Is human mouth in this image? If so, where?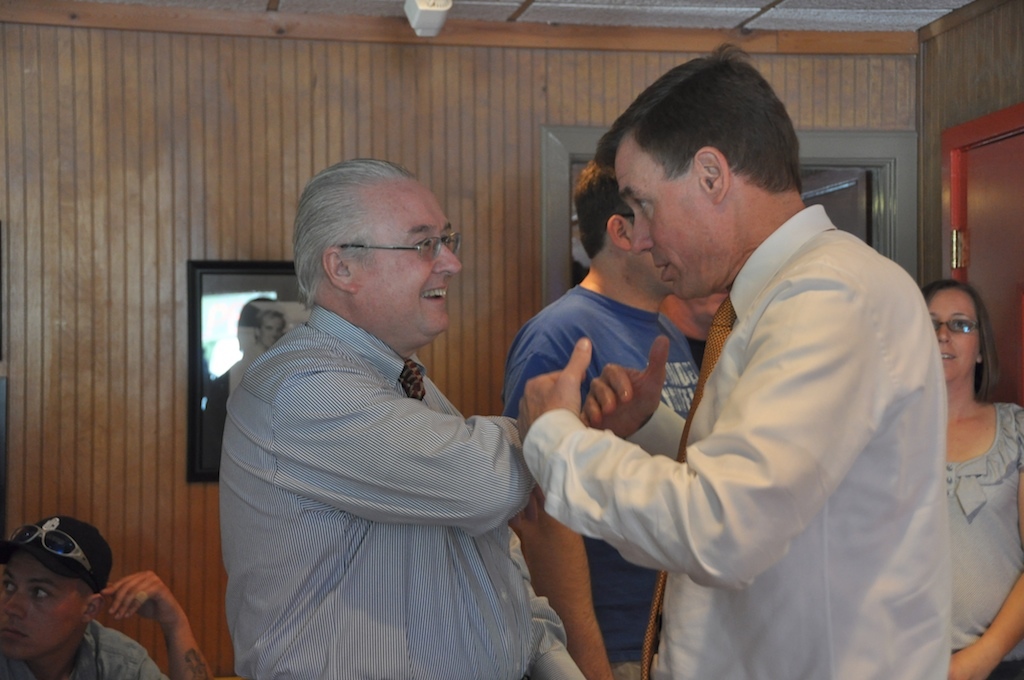
Yes, at detection(651, 257, 672, 281).
